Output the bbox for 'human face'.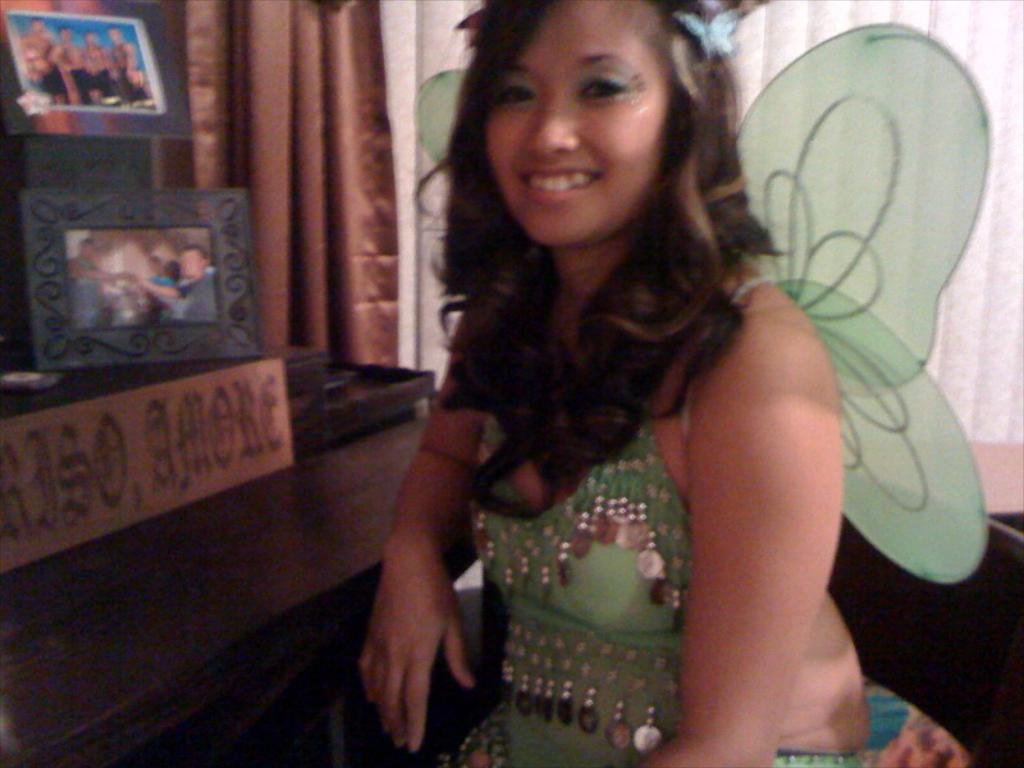
detection(180, 251, 200, 276).
